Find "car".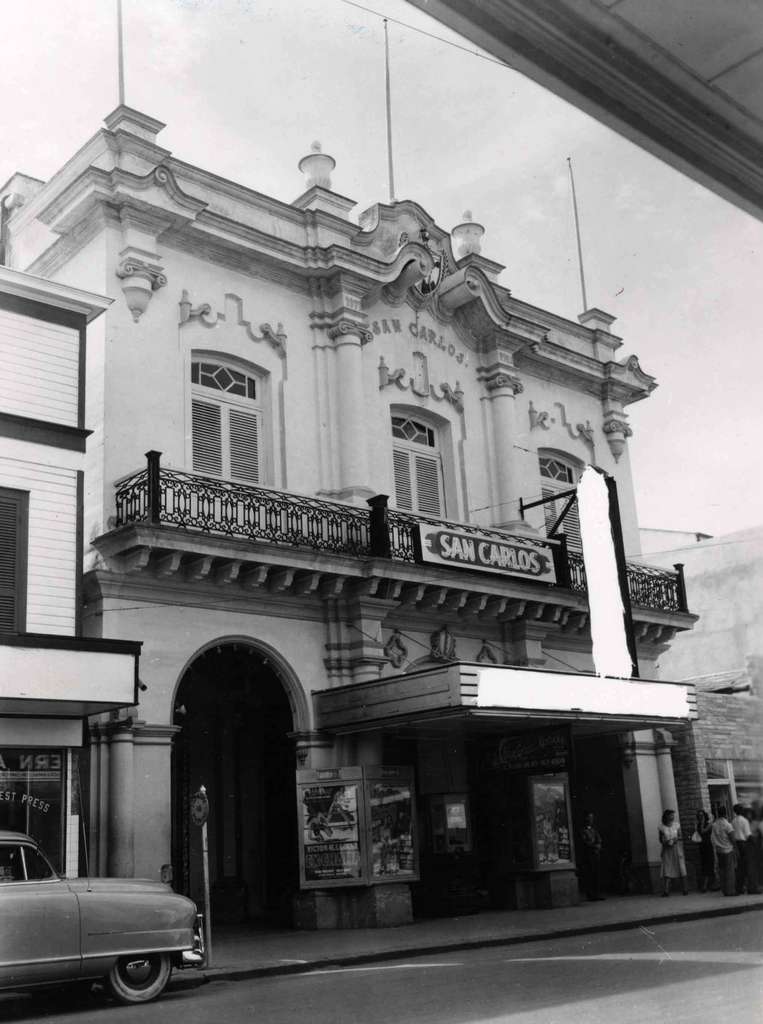
[x1=0, y1=828, x2=206, y2=1006].
